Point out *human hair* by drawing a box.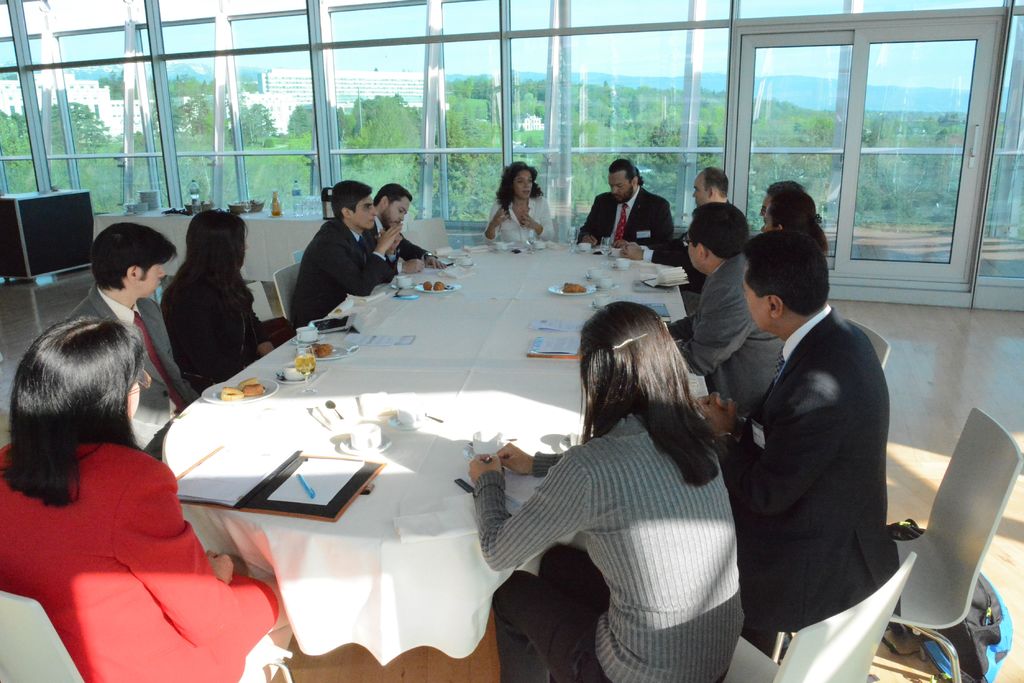
333,177,375,222.
